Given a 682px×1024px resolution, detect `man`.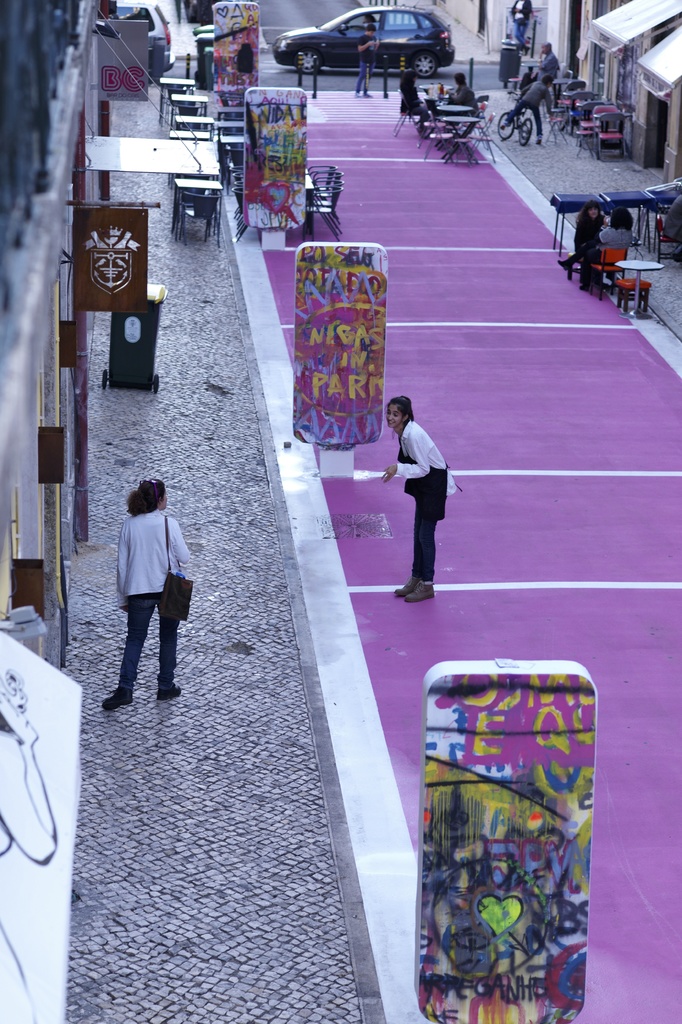
BBox(358, 25, 382, 96).
